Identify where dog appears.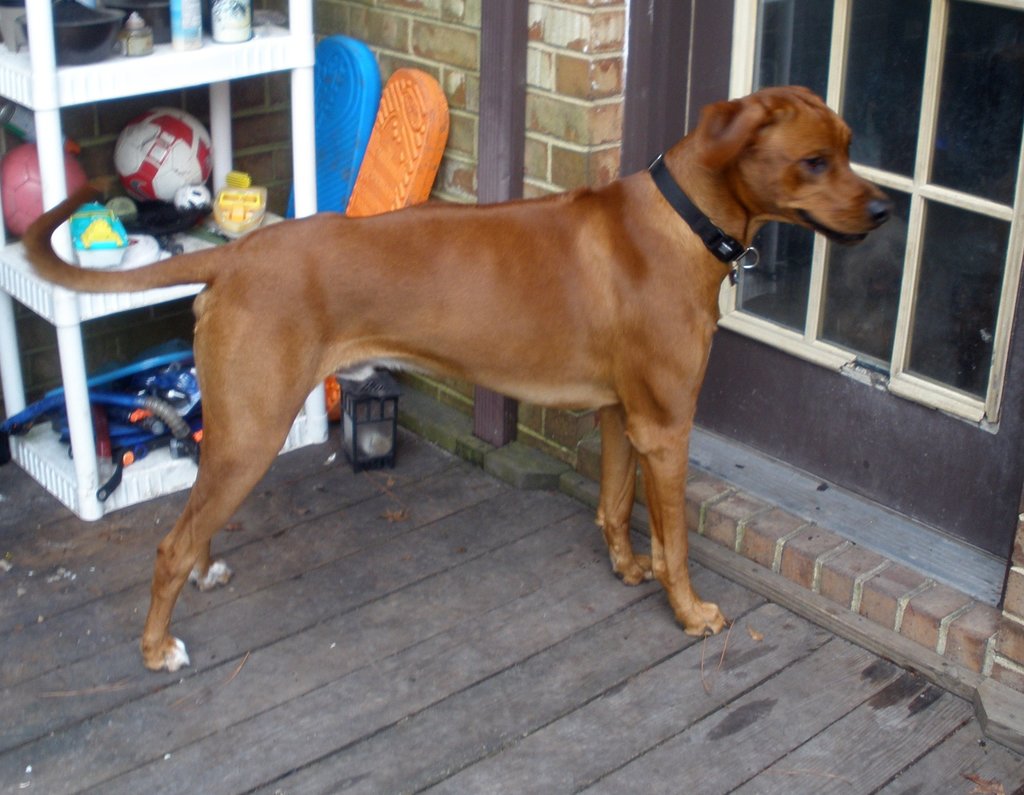
Appears at (left=19, top=86, right=901, bottom=672).
